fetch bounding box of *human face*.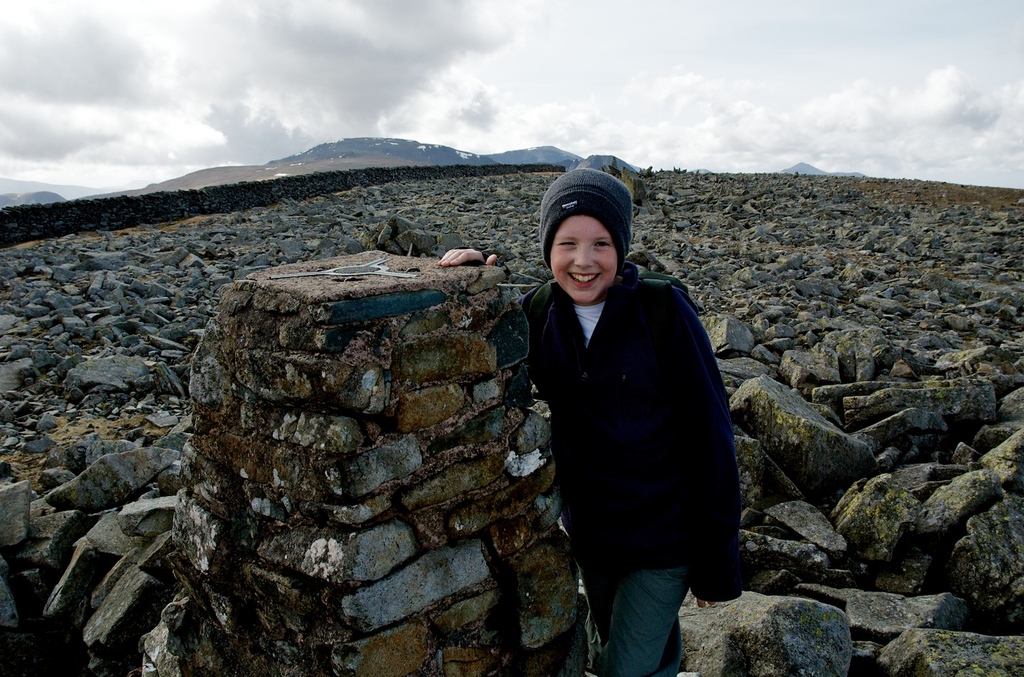
Bbox: [left=542, top=196, right=631, bottom=303].
